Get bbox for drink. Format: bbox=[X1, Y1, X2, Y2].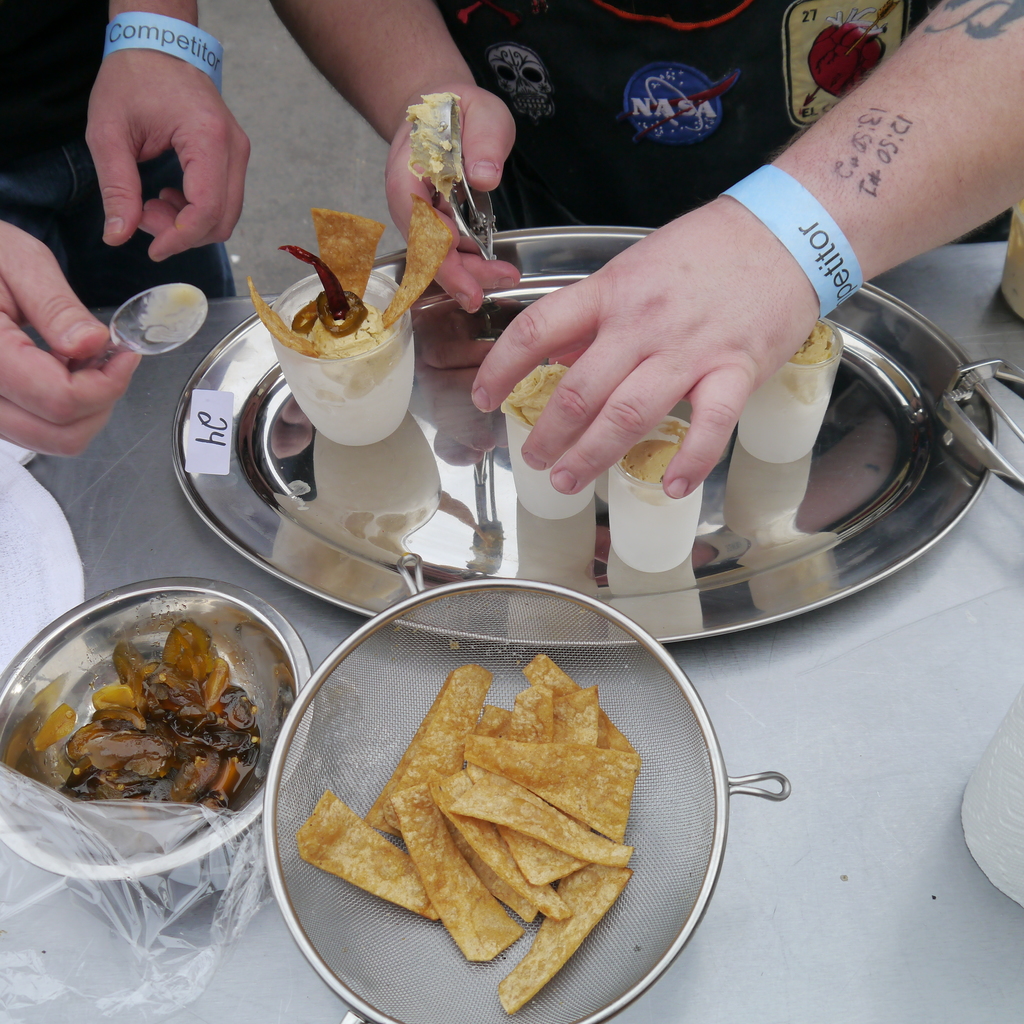
bbox=[262, 274, 439, 483].
